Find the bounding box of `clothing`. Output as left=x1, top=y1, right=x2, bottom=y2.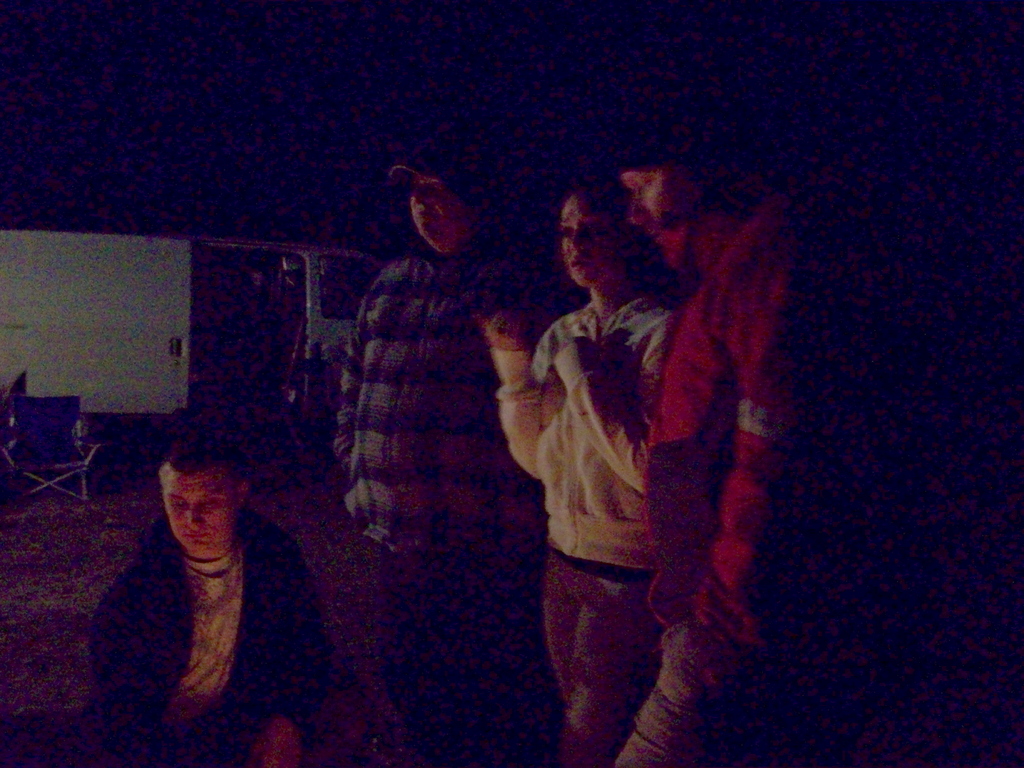
left=617, top=193, right=841, bottom=767.
